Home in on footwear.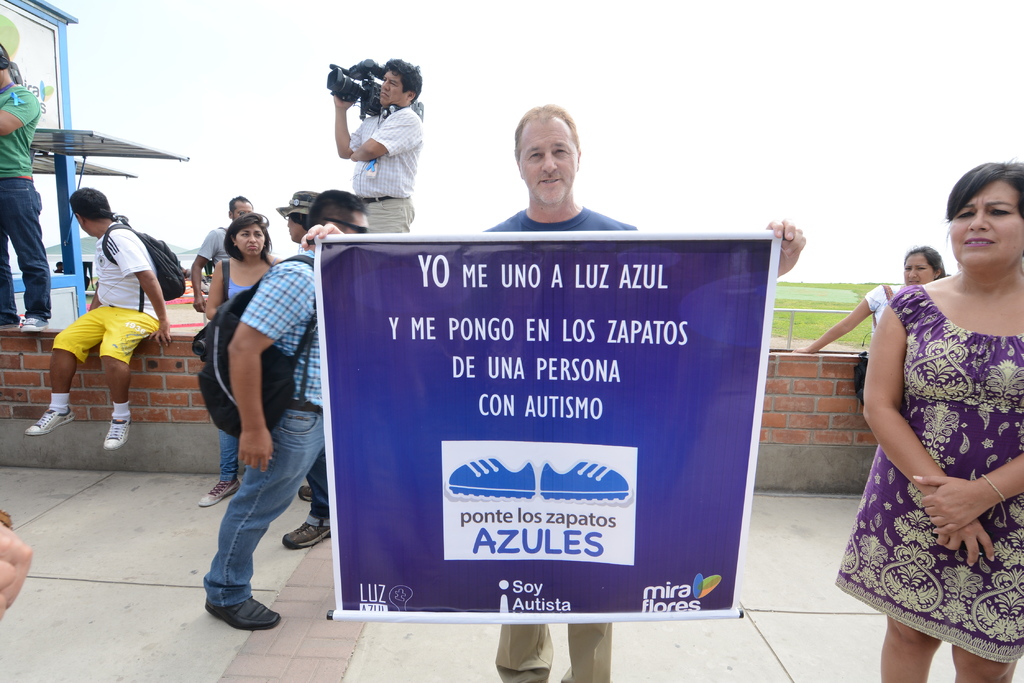
Homed in at 18:306:48:332.
